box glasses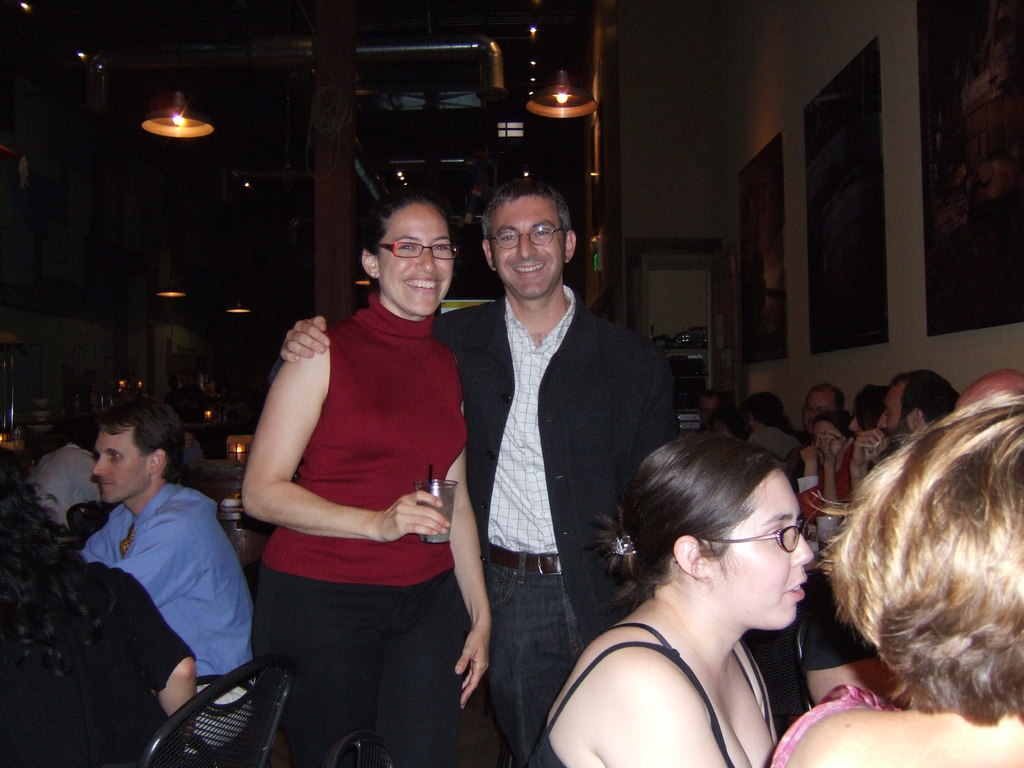
select_region(374, 239, 460, 262)
